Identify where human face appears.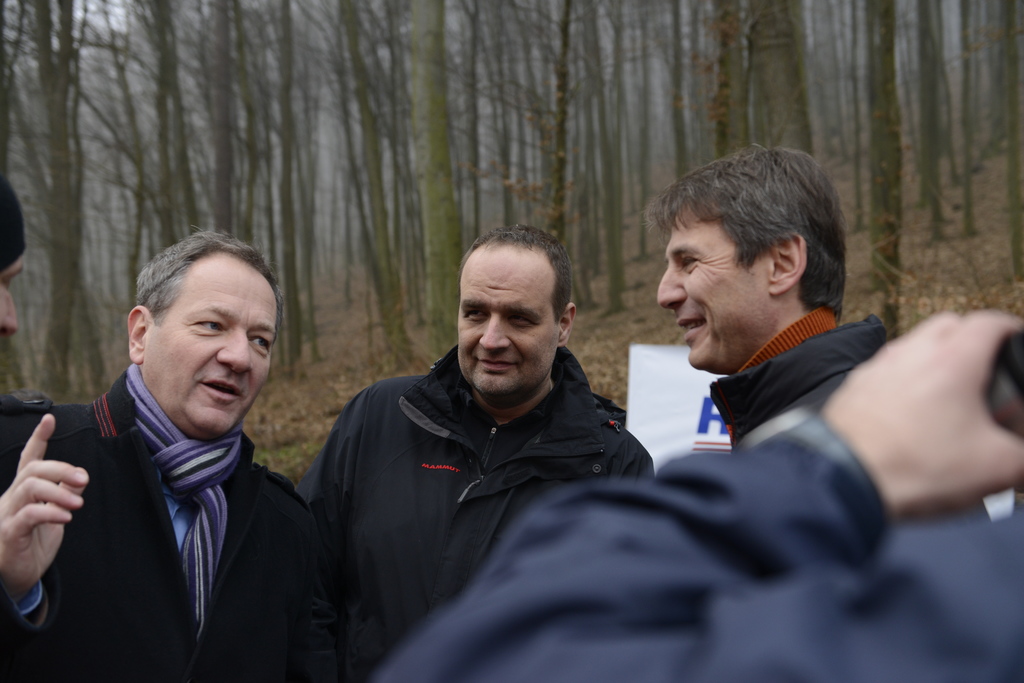
Appears at bbox=[460, 243, 559, 391].
